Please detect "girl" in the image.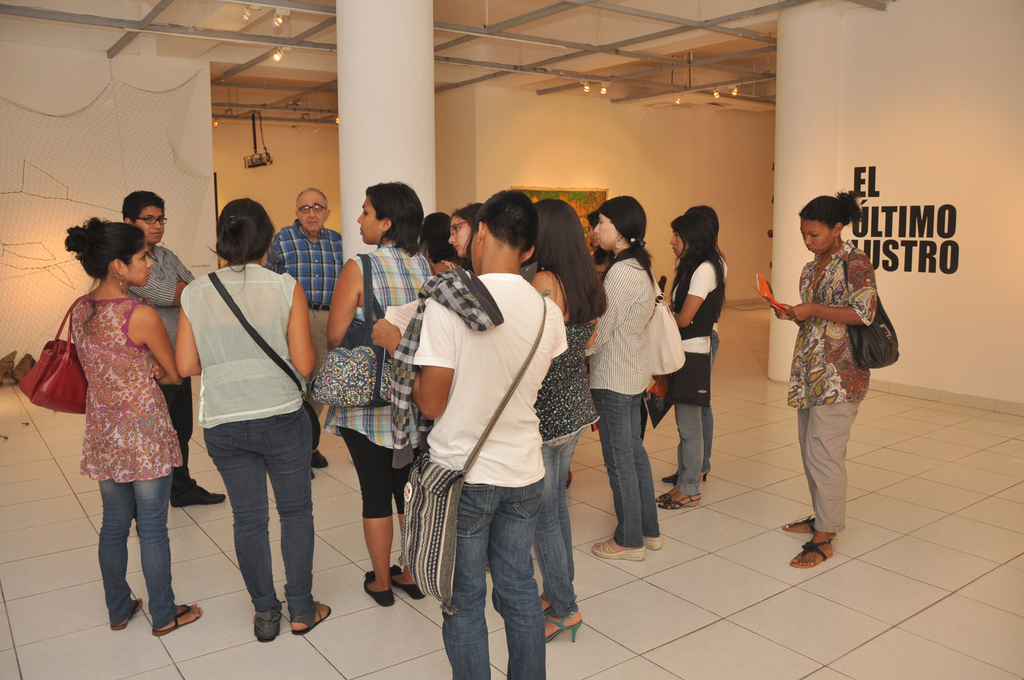
l=446, t=202, r=484, b=263.
